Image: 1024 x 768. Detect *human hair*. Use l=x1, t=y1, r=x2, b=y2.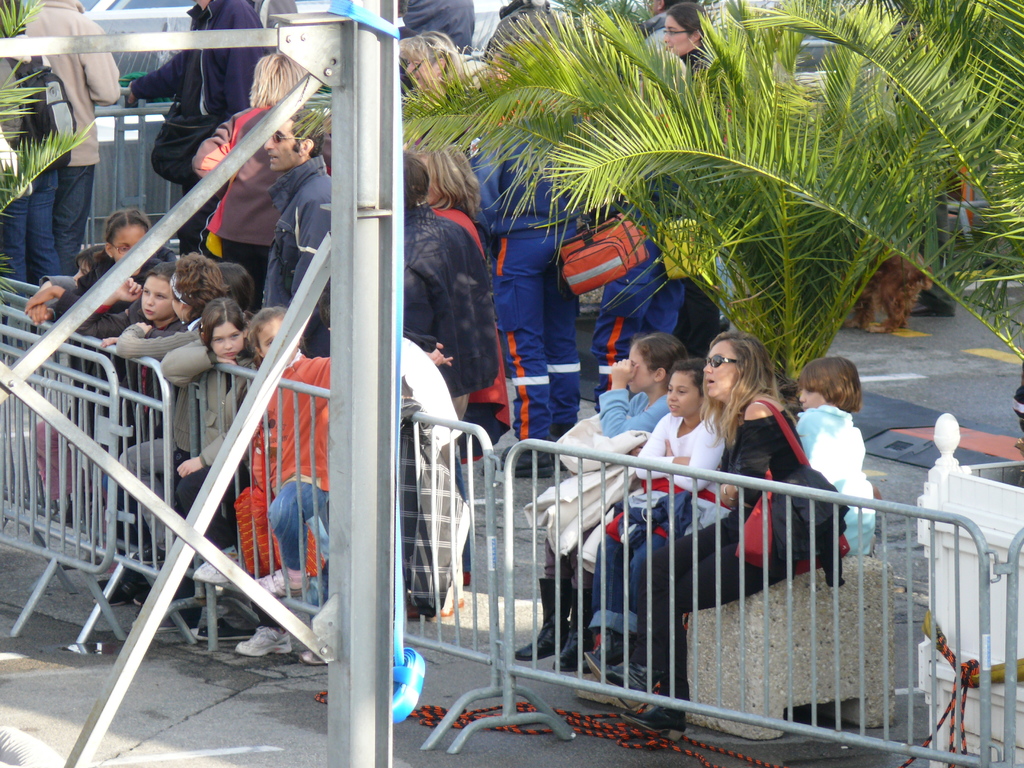
l=74, t=244, r=108, b=269.
